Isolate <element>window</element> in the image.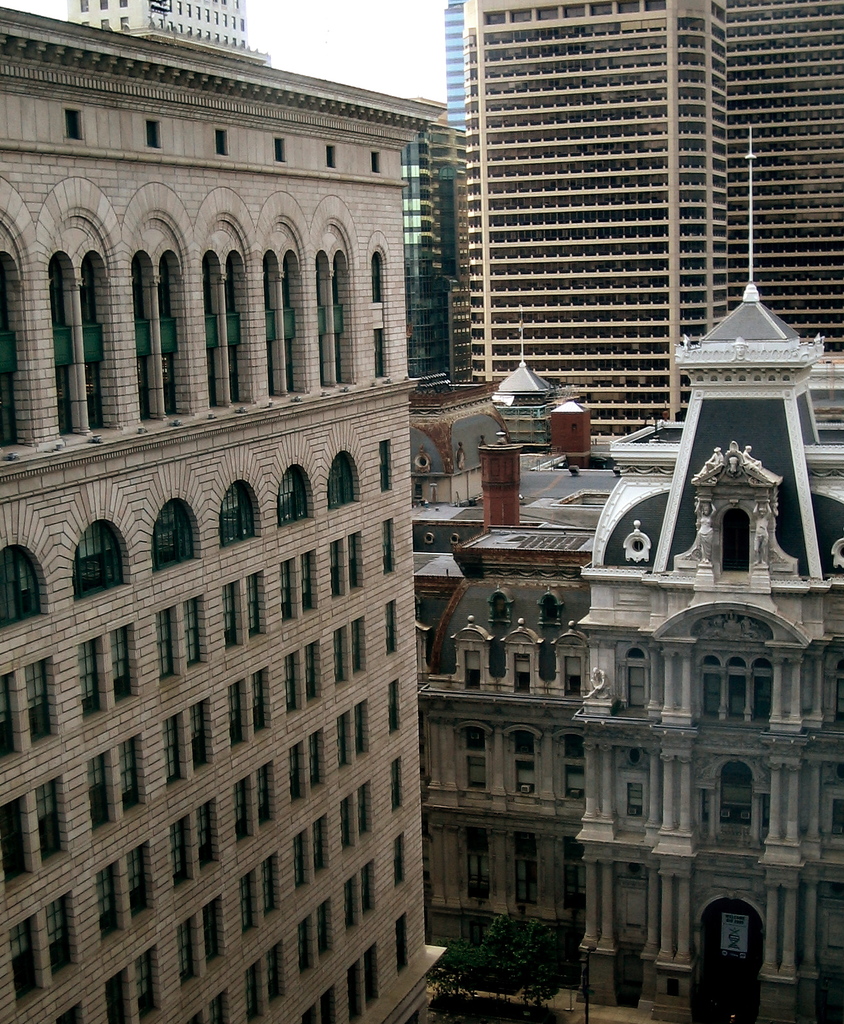
Isolated region: 393,916,410,977.
